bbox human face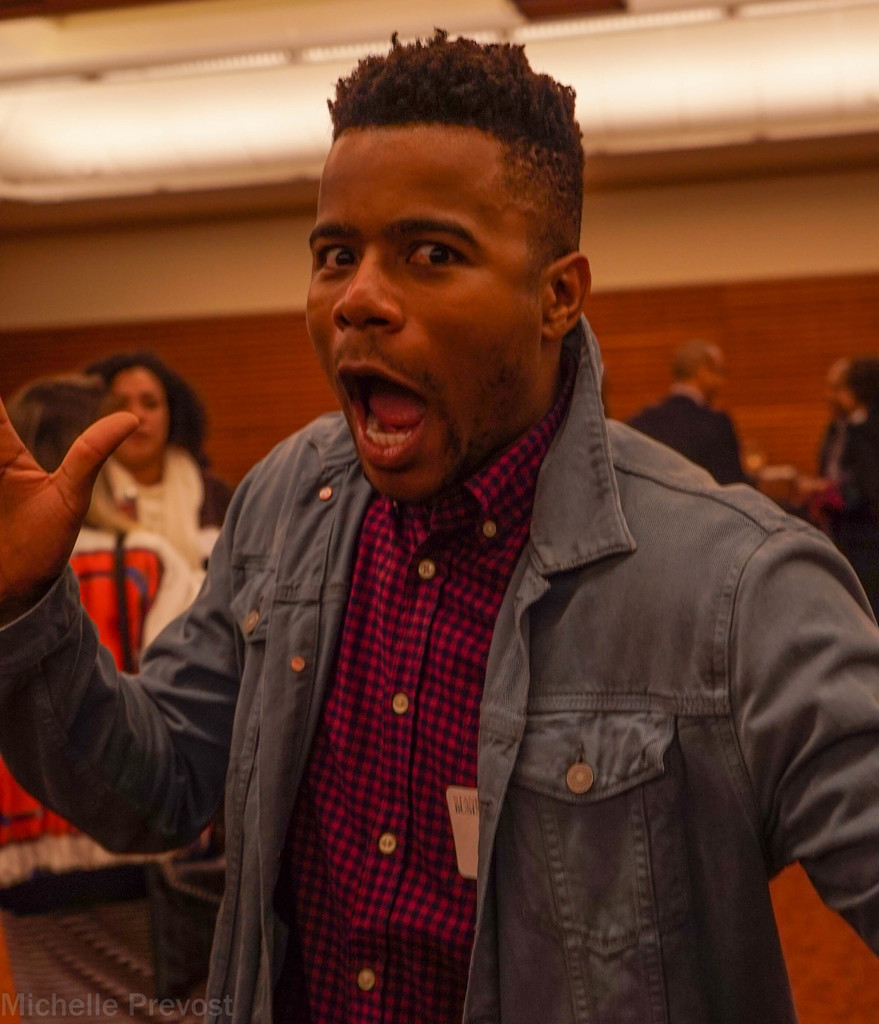
(left=701, top=350, right=725, bottom=406)
